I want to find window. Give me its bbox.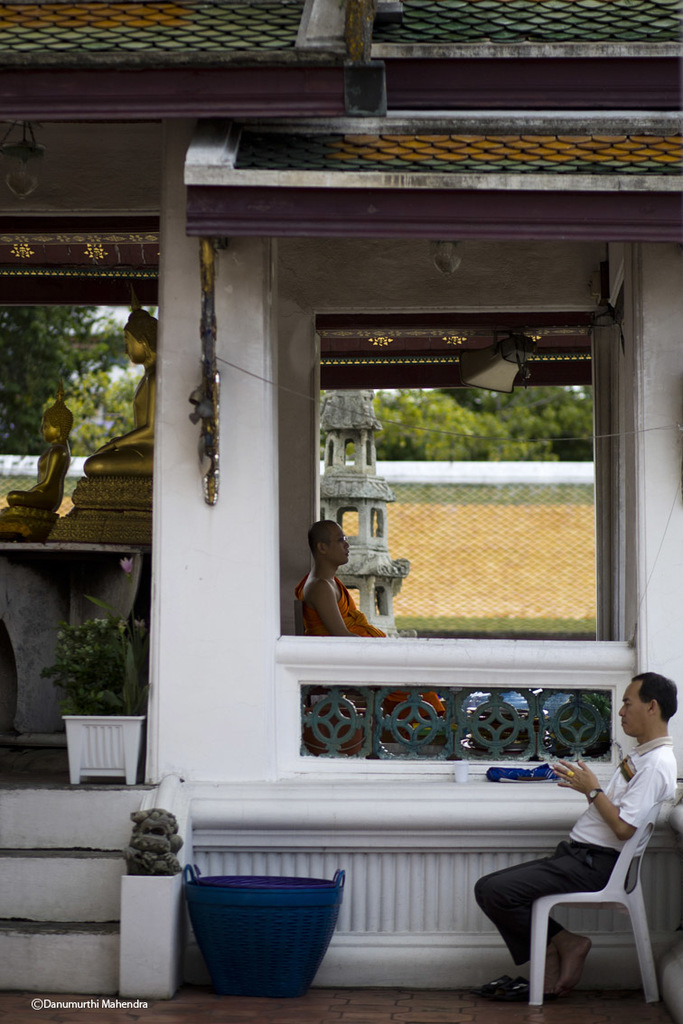
306/317/611/650.
